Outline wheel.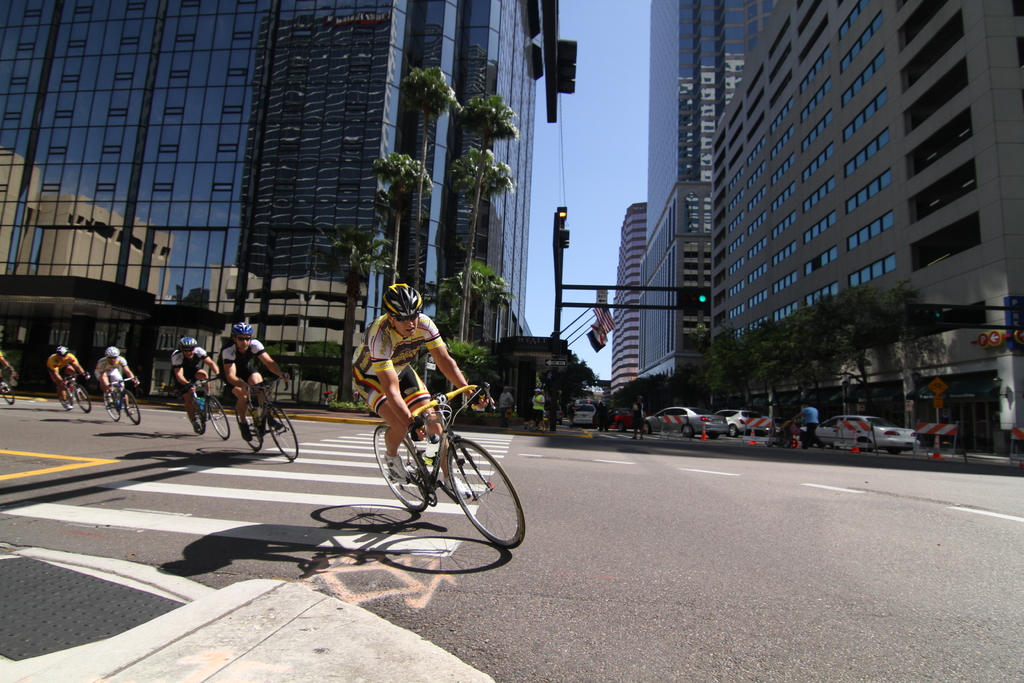
Outline: bbox=(854, 433, 876, 453).
